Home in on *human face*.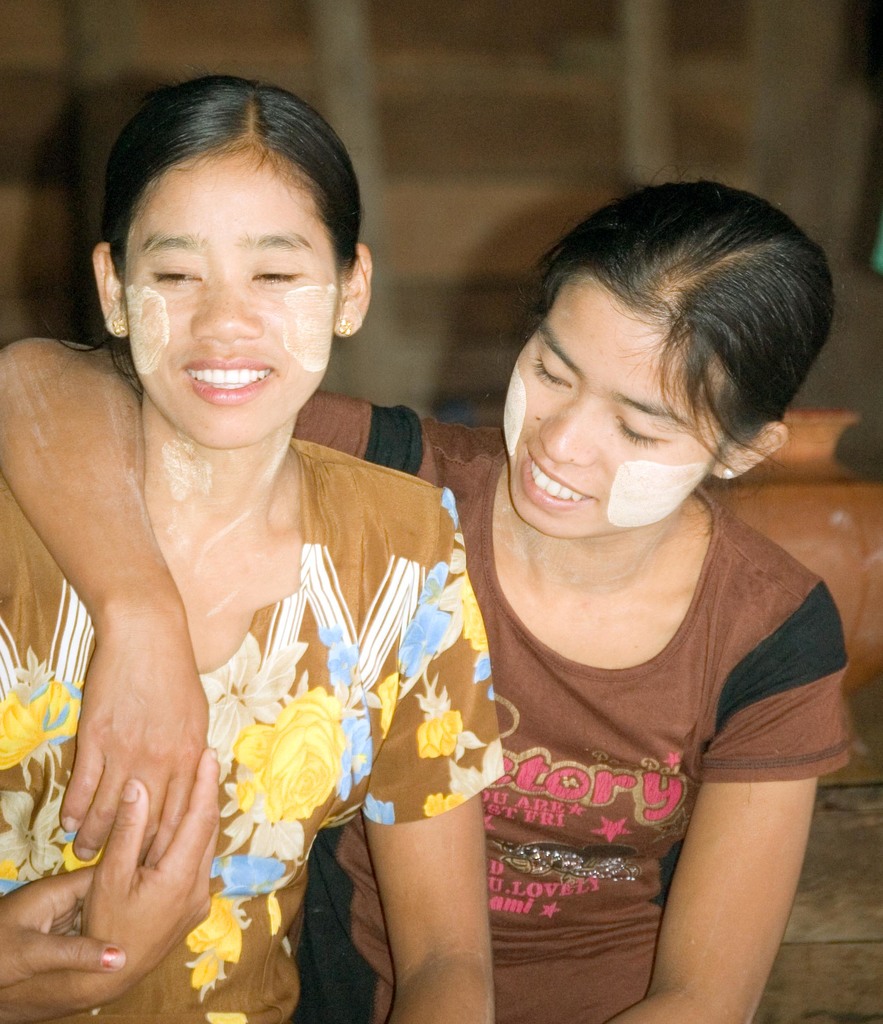
Homed in at 121, 157, 342, 445.
